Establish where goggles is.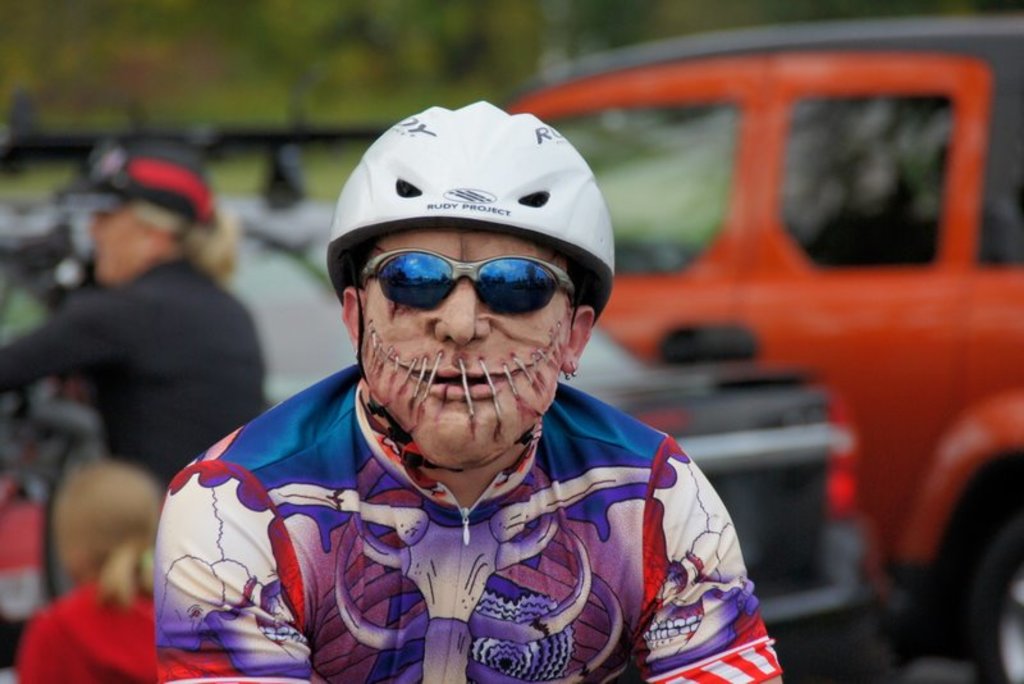
Established at {"left": 340, "top": 241, "right": 593, "bottom": 330}.
